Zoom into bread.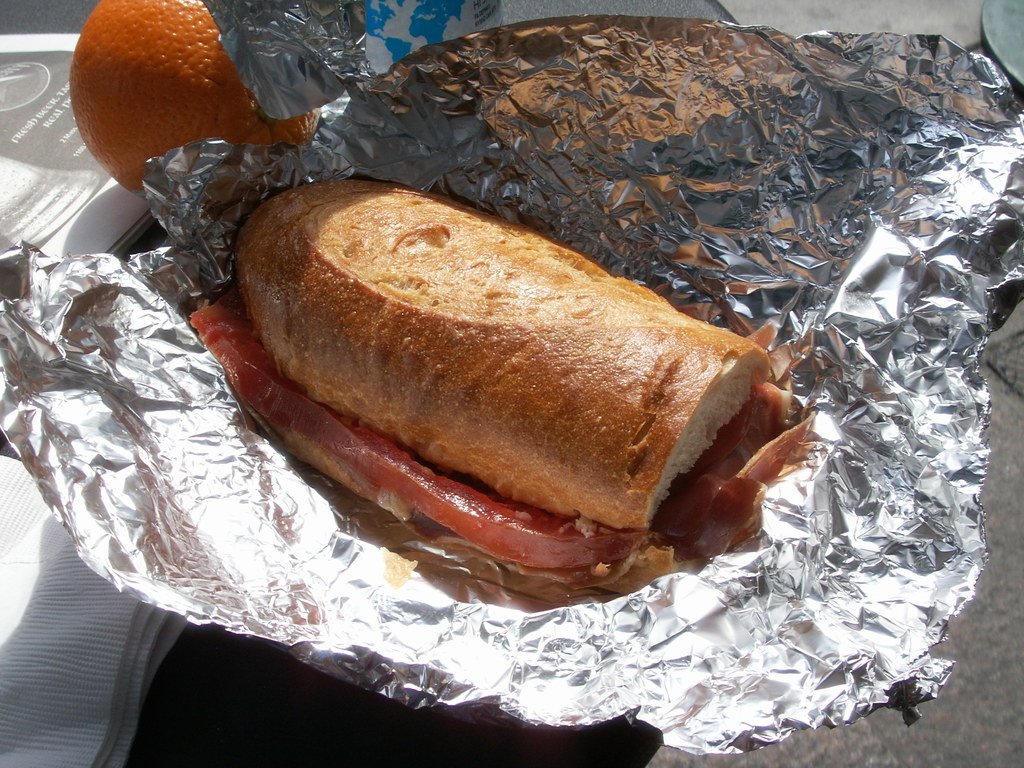
Zoom target: <box>222,145,760,566</box>.
